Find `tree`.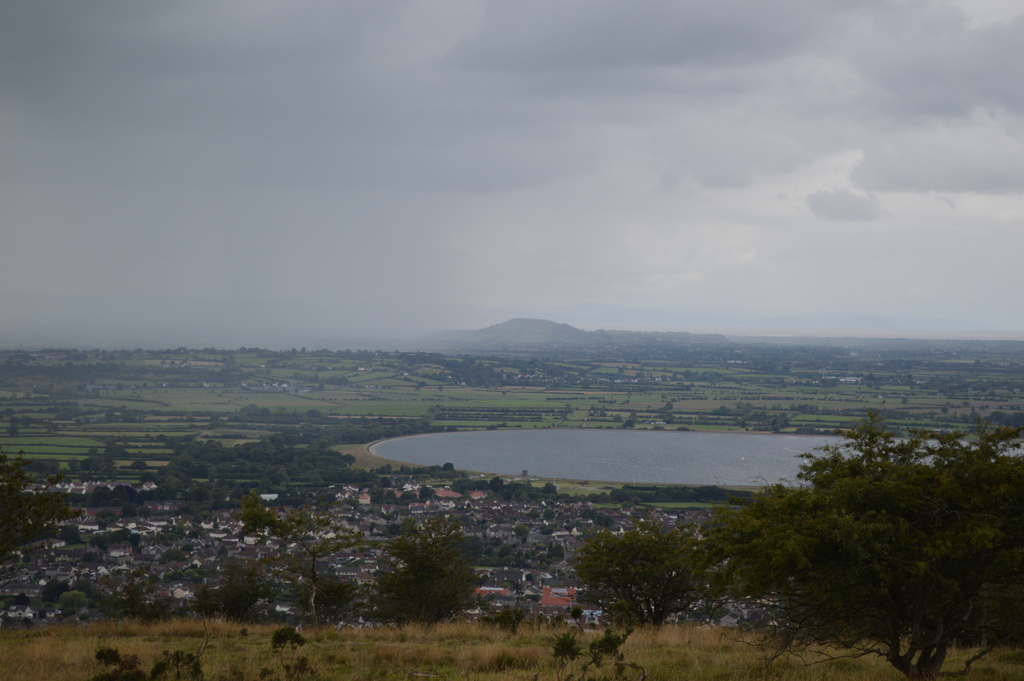
detection(705, 397, 1023, 677).
